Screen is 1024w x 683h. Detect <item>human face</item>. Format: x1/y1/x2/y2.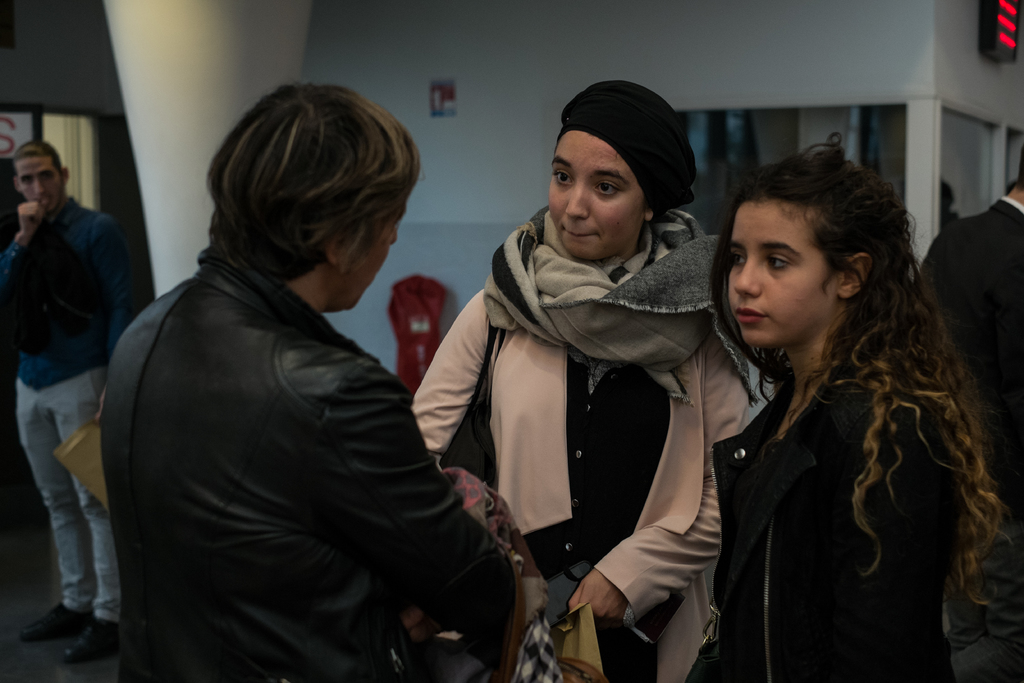
15/158/63/204.
